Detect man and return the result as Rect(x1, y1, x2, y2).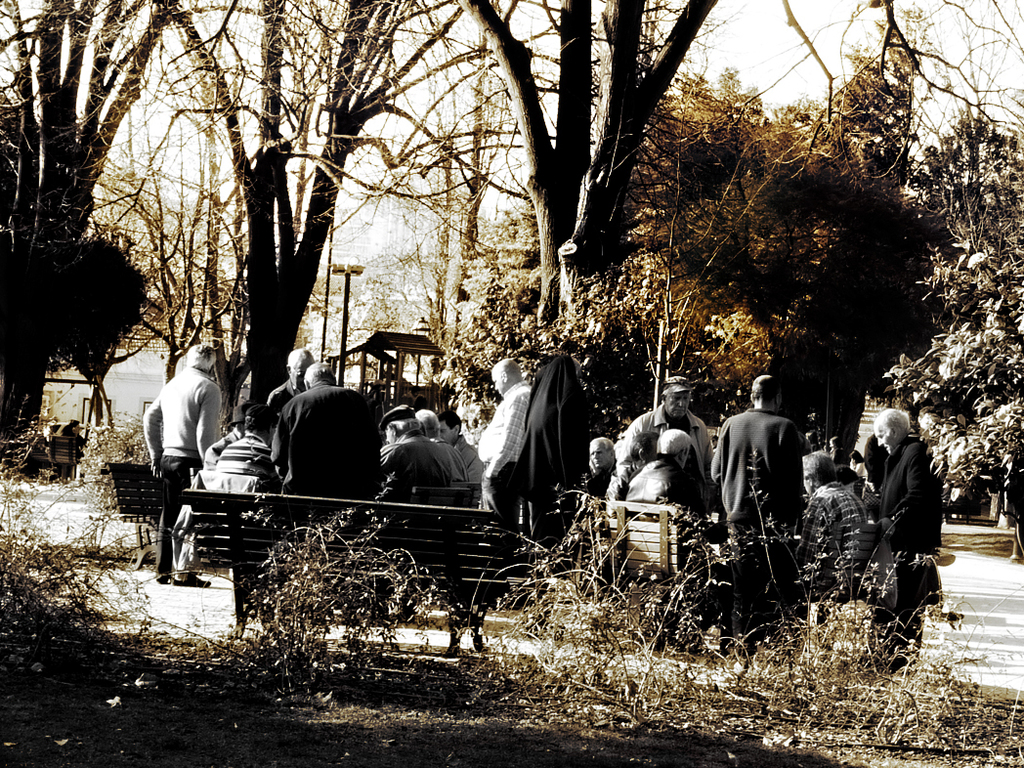
Rect(198, 404, 246, 470).
